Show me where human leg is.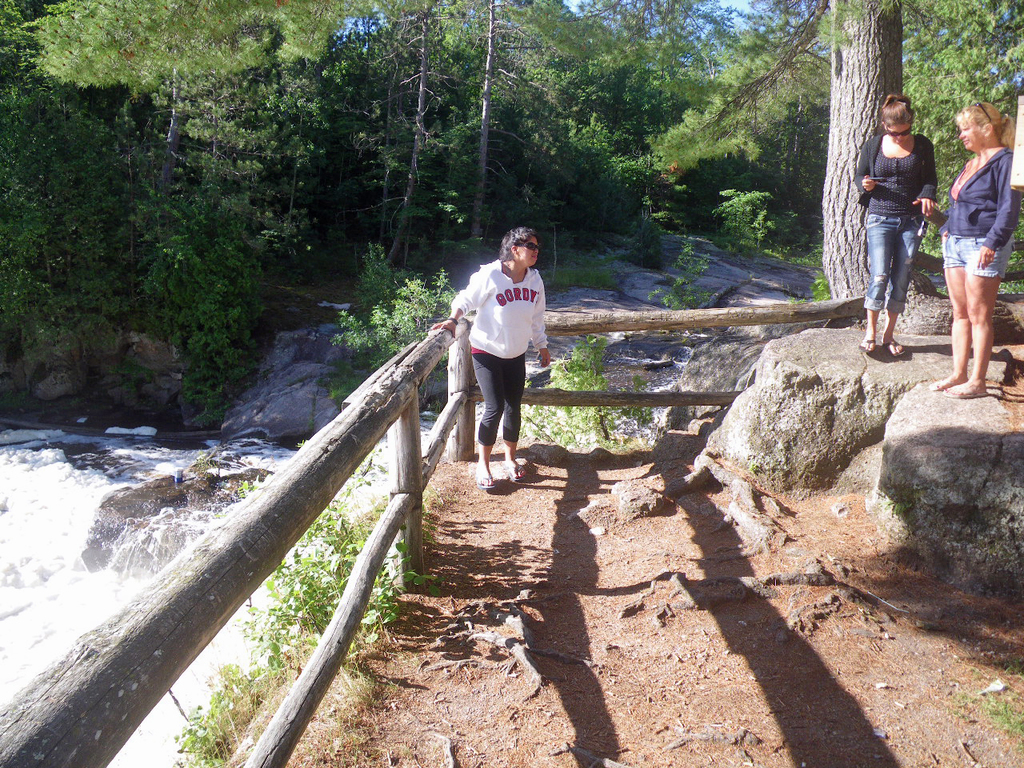
human leg is at rect(950, 229, 1010, 402).
